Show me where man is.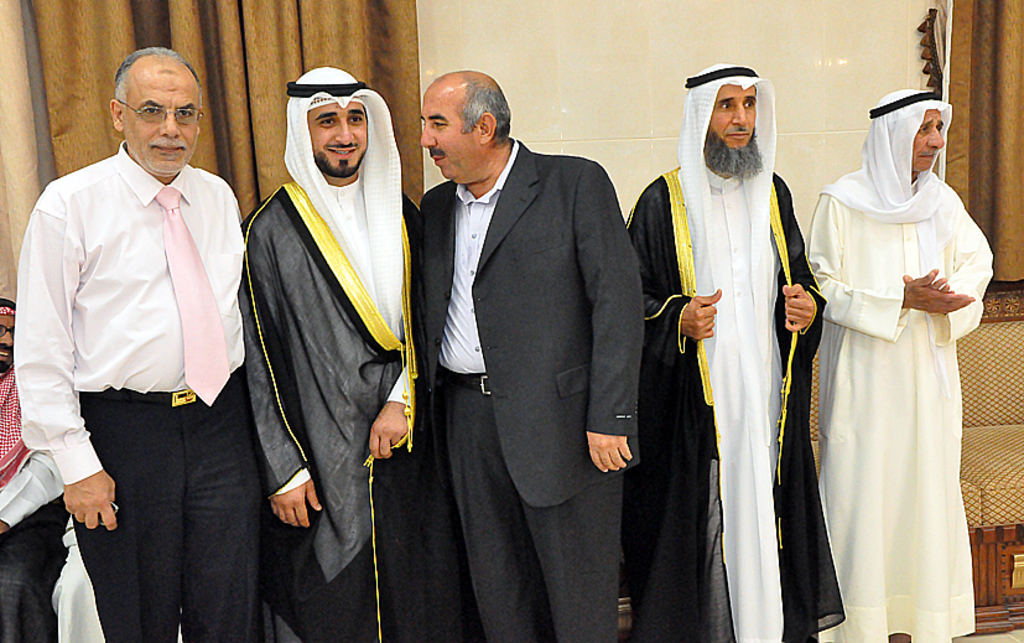
man is at box=[0, 294, 64, 533].
